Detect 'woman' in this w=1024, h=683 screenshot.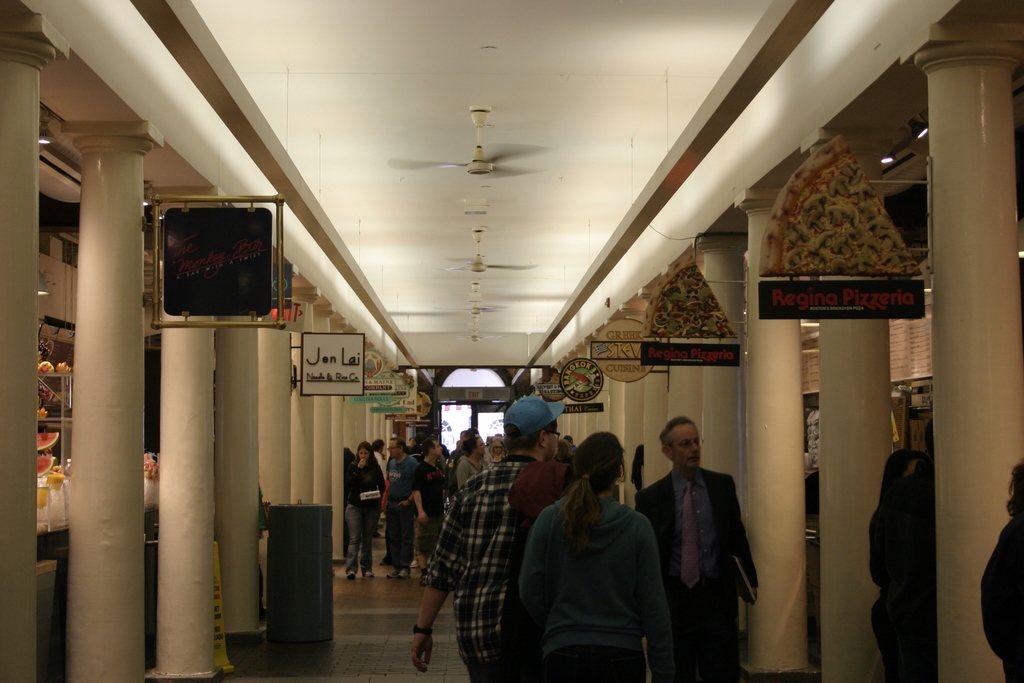
Detection: detection(453, 431, 481, 484).
